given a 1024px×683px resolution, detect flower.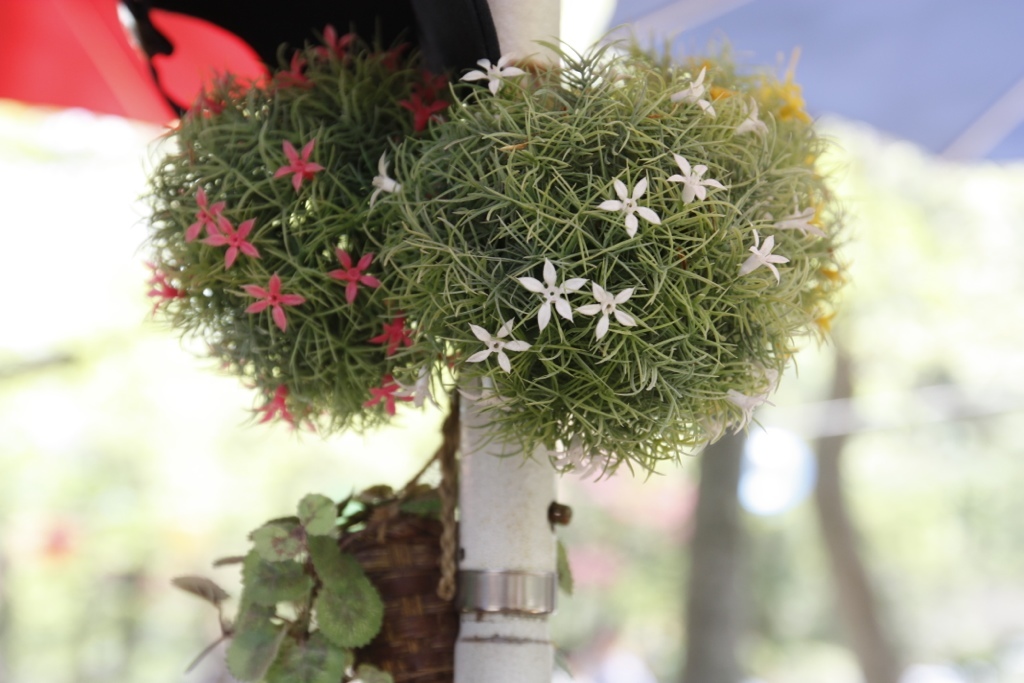
crop(273, 141, 326, 195).
